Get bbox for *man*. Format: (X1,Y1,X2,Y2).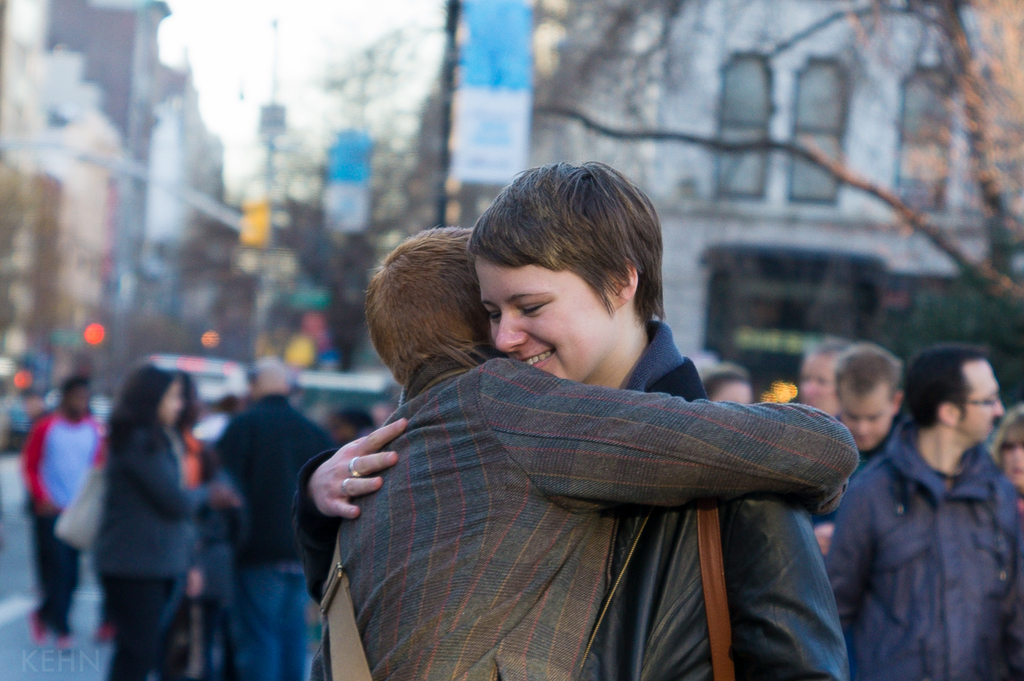
(821,344,906,542).
